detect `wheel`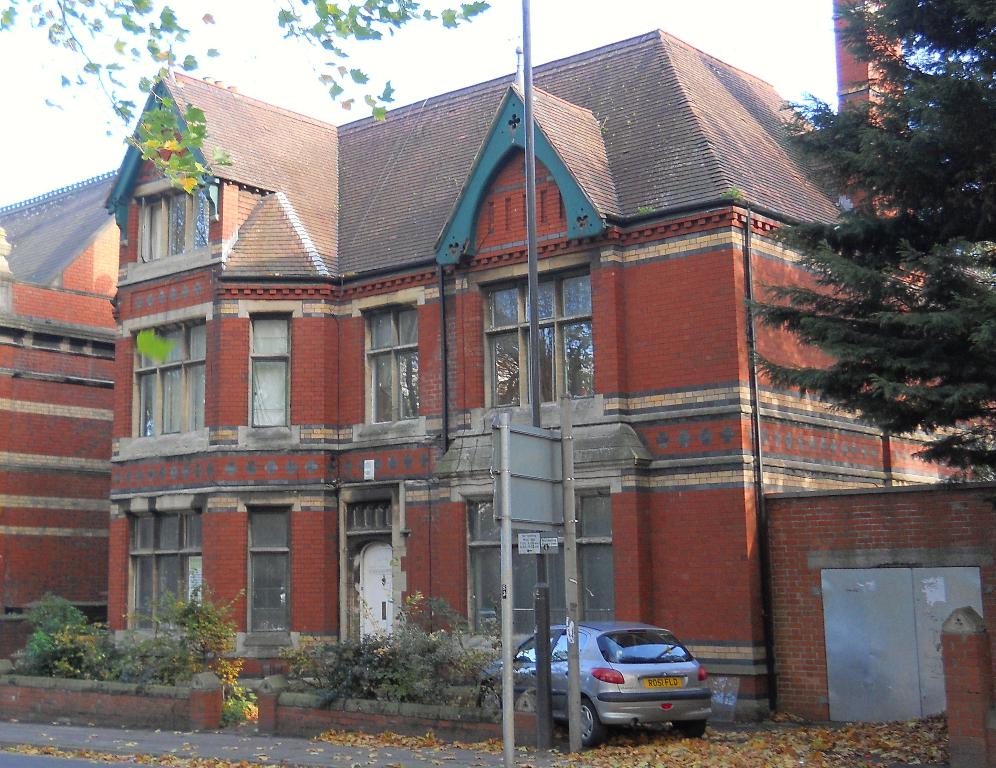
<box>563,695,608,754</box>
